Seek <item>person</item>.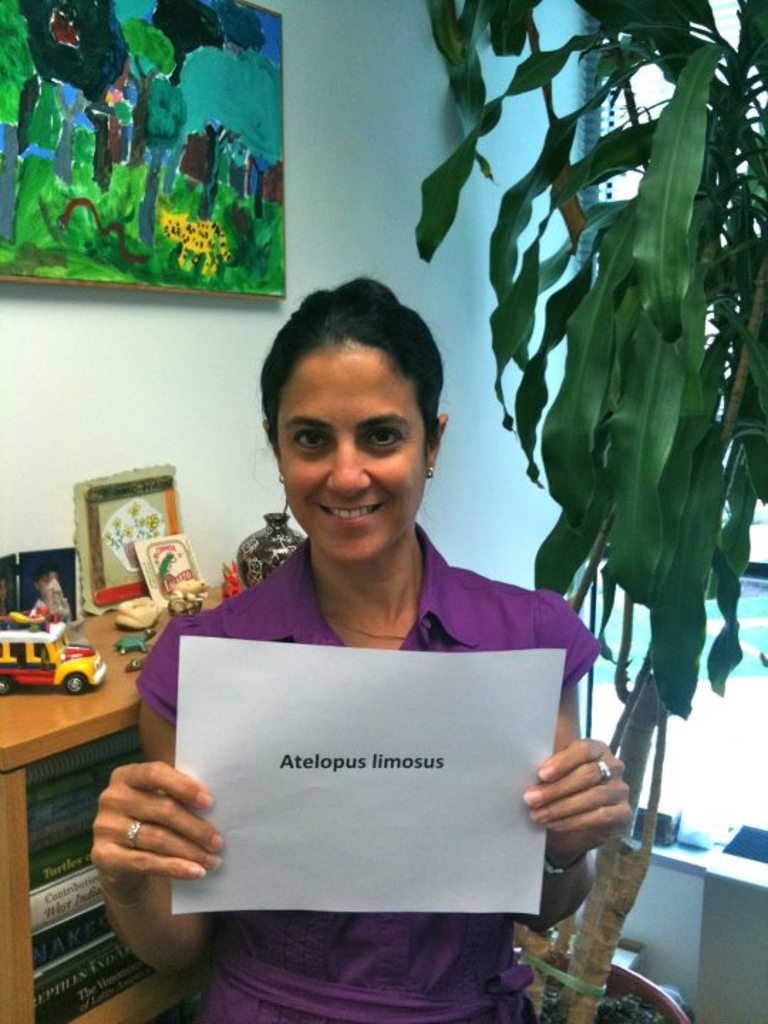
(x1=159, y1=257, x2=637, y2=967).
